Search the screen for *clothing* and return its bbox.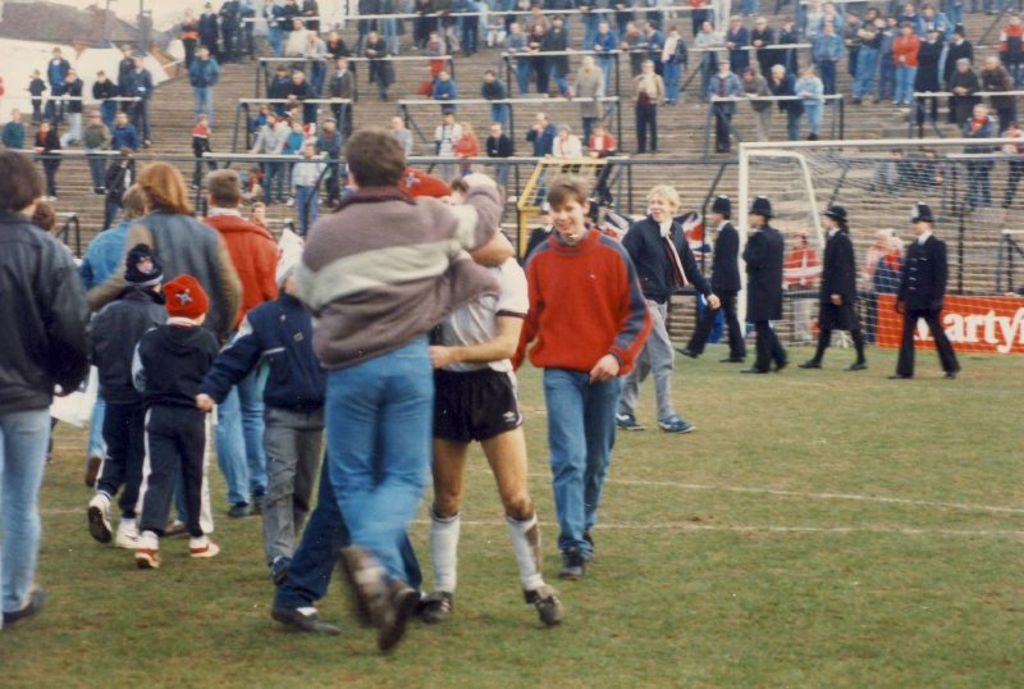
Found: BBox(781, 22, 805, 65).
